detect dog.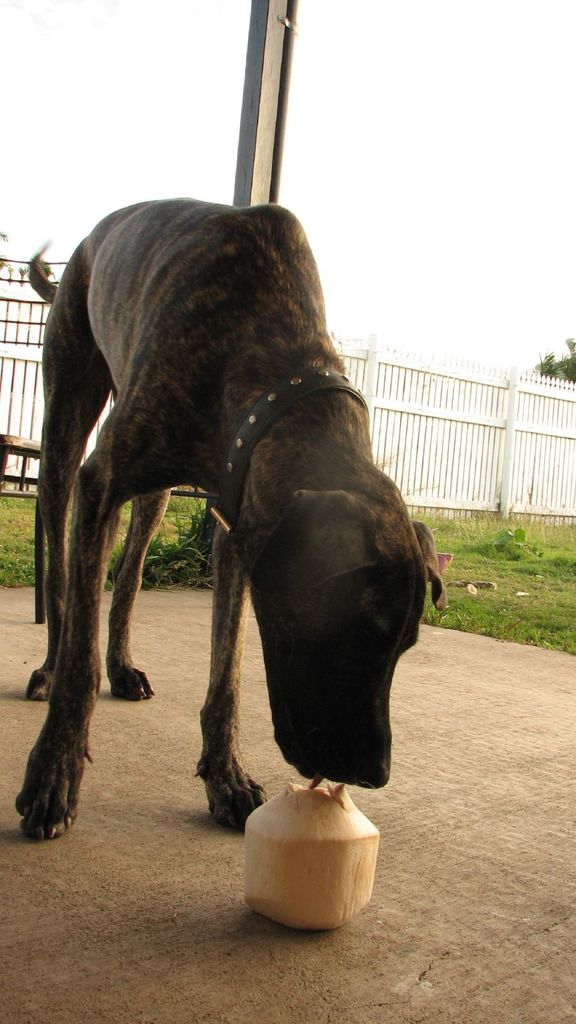
Detected at <region>20, 196, 447, 845</region>.
